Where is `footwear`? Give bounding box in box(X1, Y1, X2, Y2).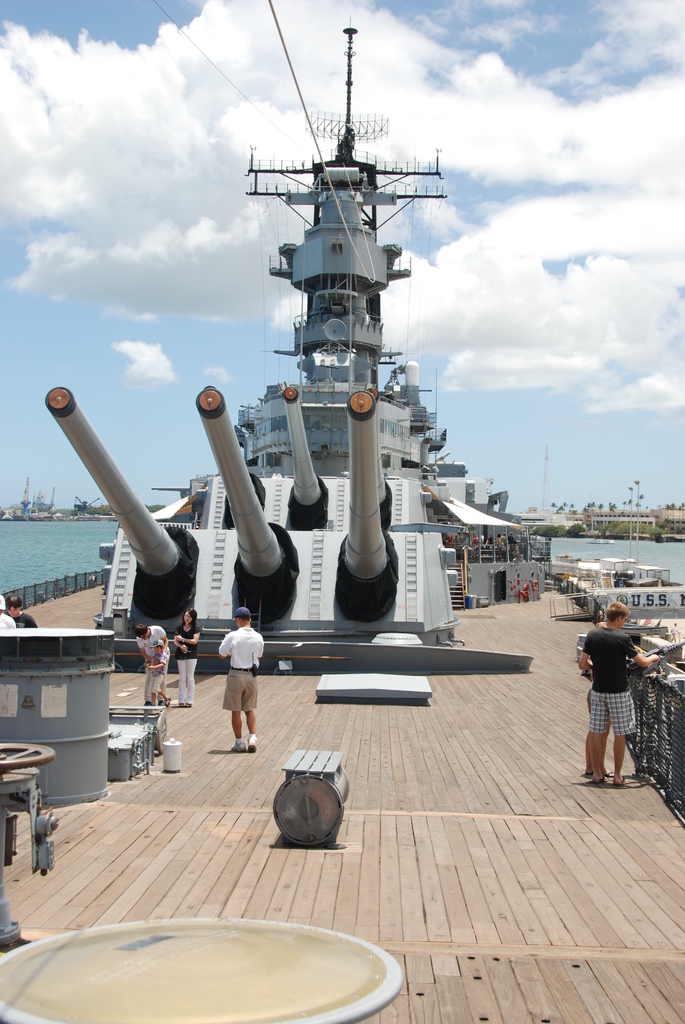
box(177, 700, 184, 714).
